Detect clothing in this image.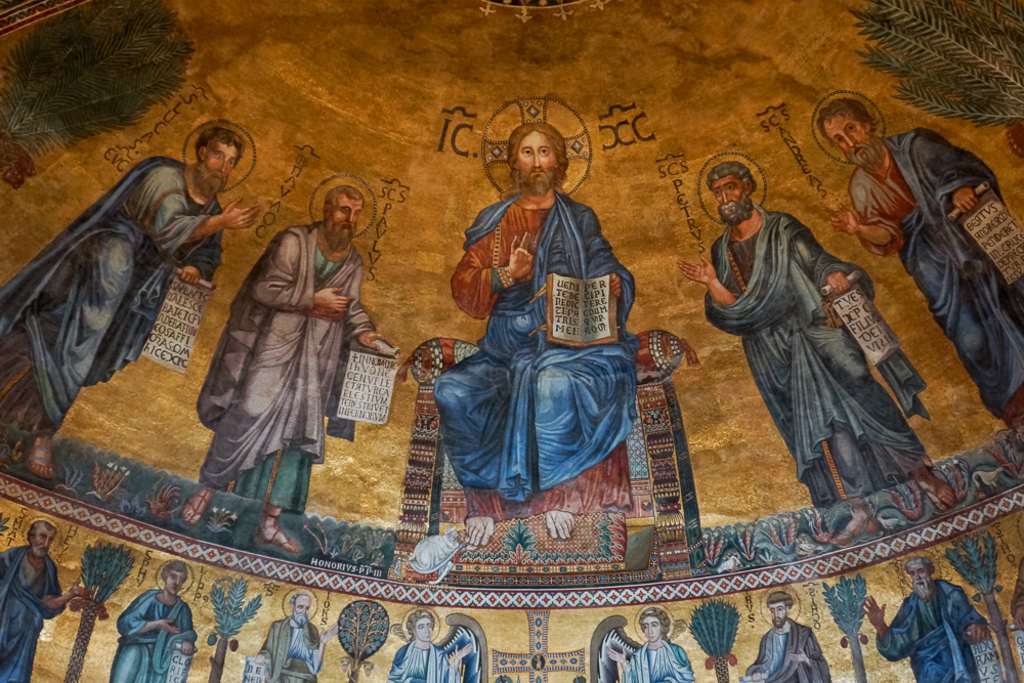
Detection: (x1=382, y1=640, x2=460, y2=682).
